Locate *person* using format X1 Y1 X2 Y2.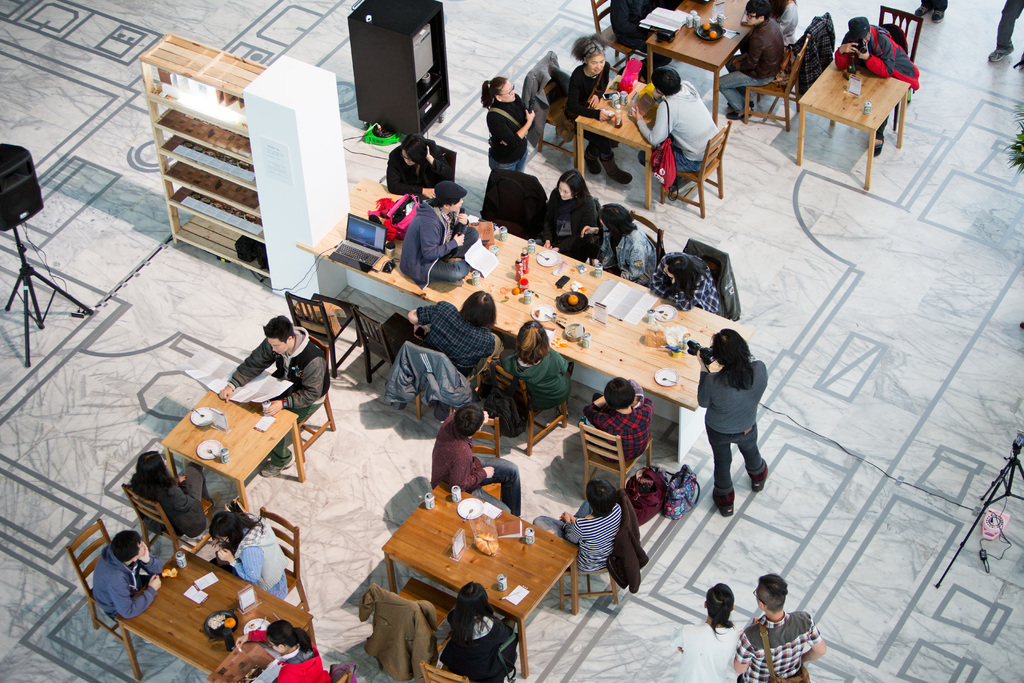
648 250 726 317.
